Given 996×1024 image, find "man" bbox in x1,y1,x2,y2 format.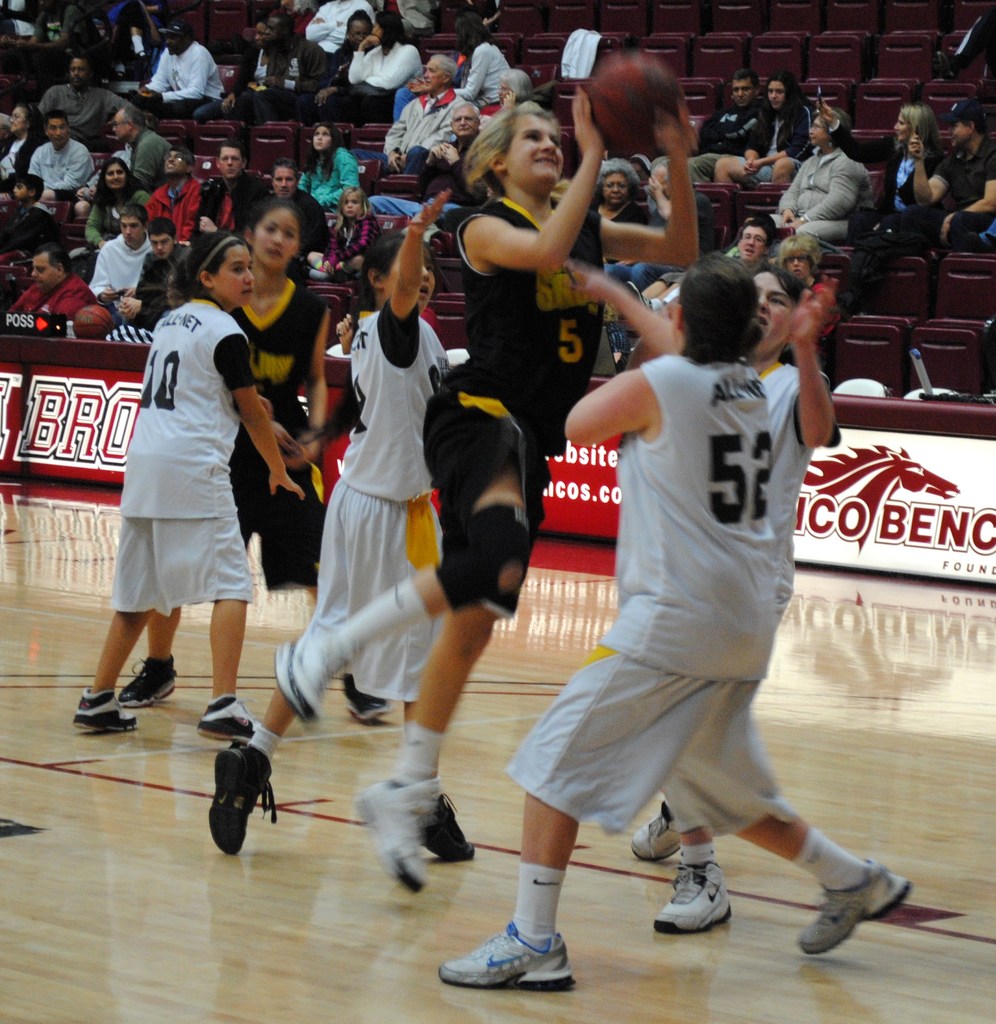
118,207,190,335.
